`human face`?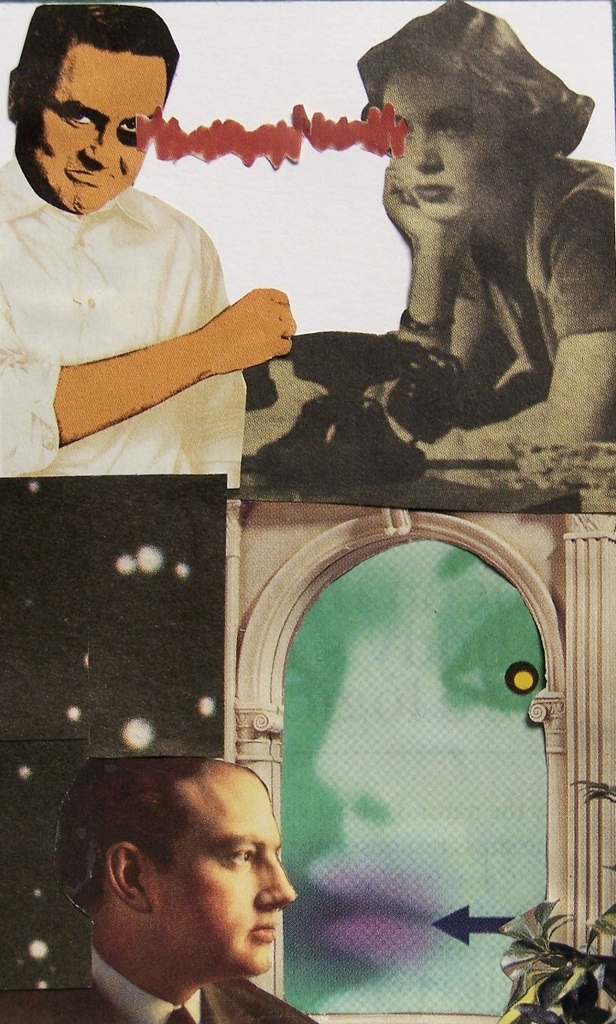
x1=13 y1=34 x2=171 y2=219
